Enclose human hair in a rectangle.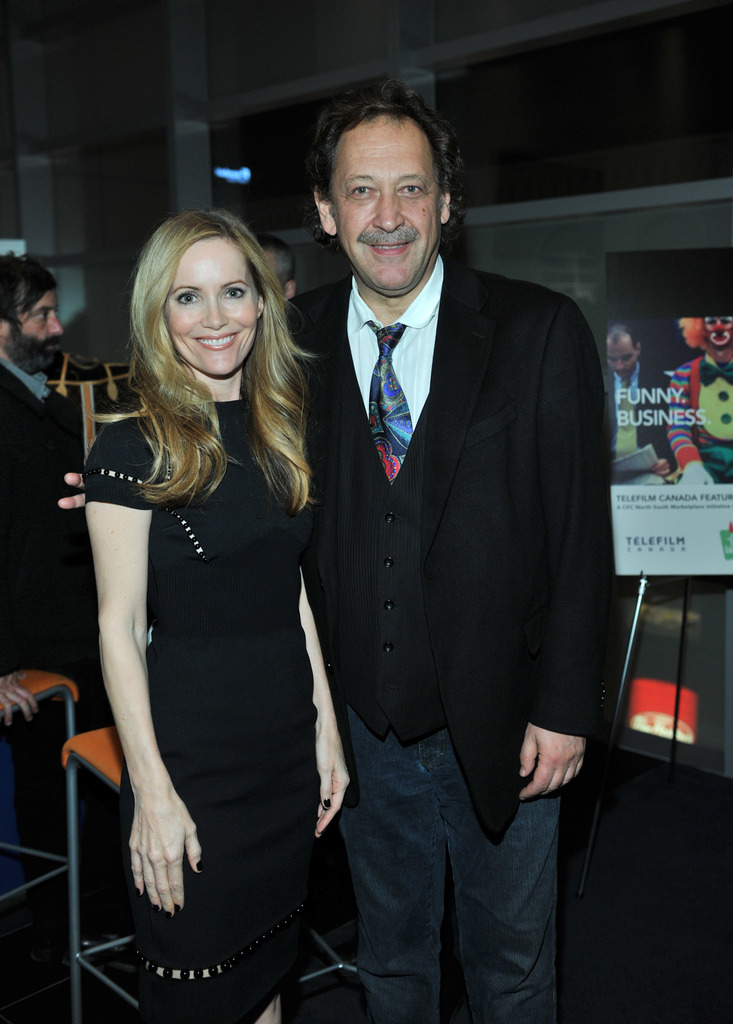
box=[602, 323, 642, 358].
